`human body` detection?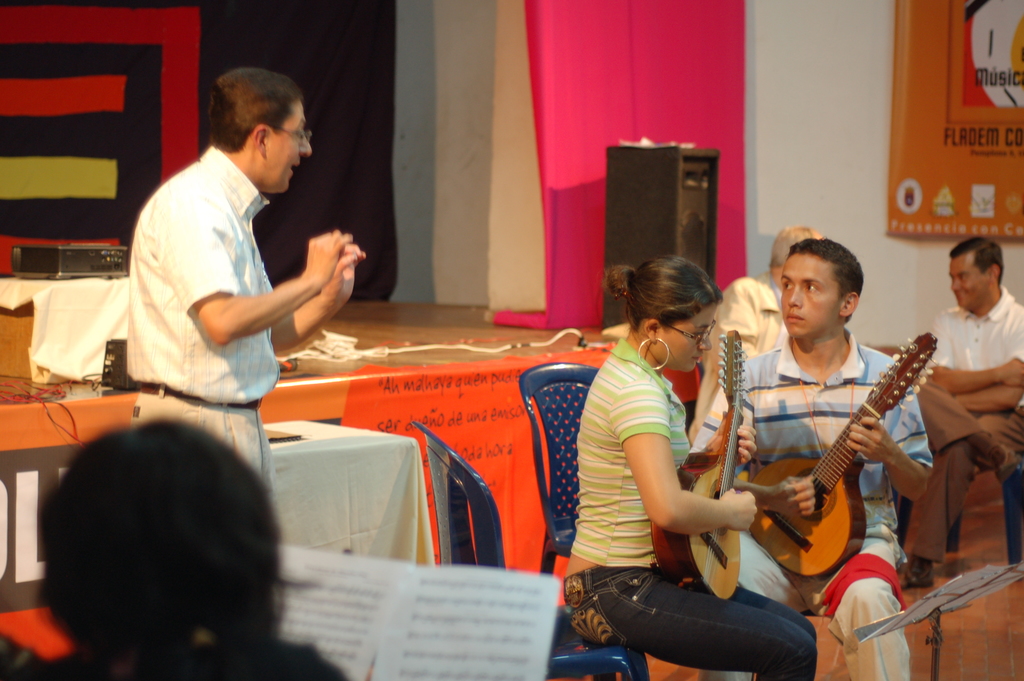
(left=93, top=39, right=322, bottom=537)
